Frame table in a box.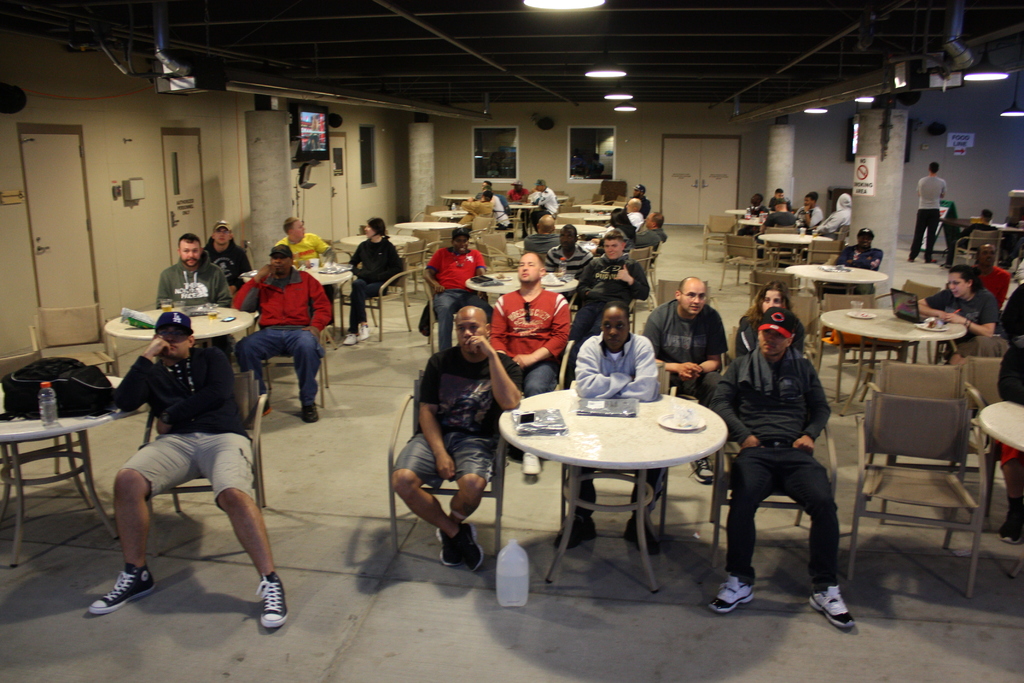
locate(791, 254, 876, 327).
